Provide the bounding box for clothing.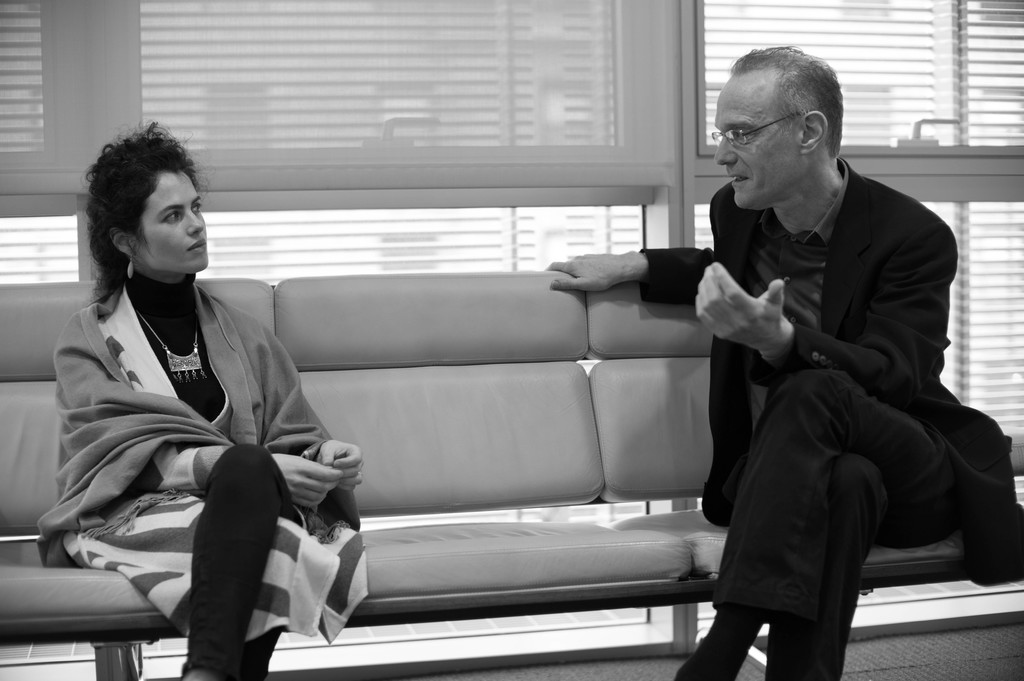
bbox(39, 218, 353, 653).
